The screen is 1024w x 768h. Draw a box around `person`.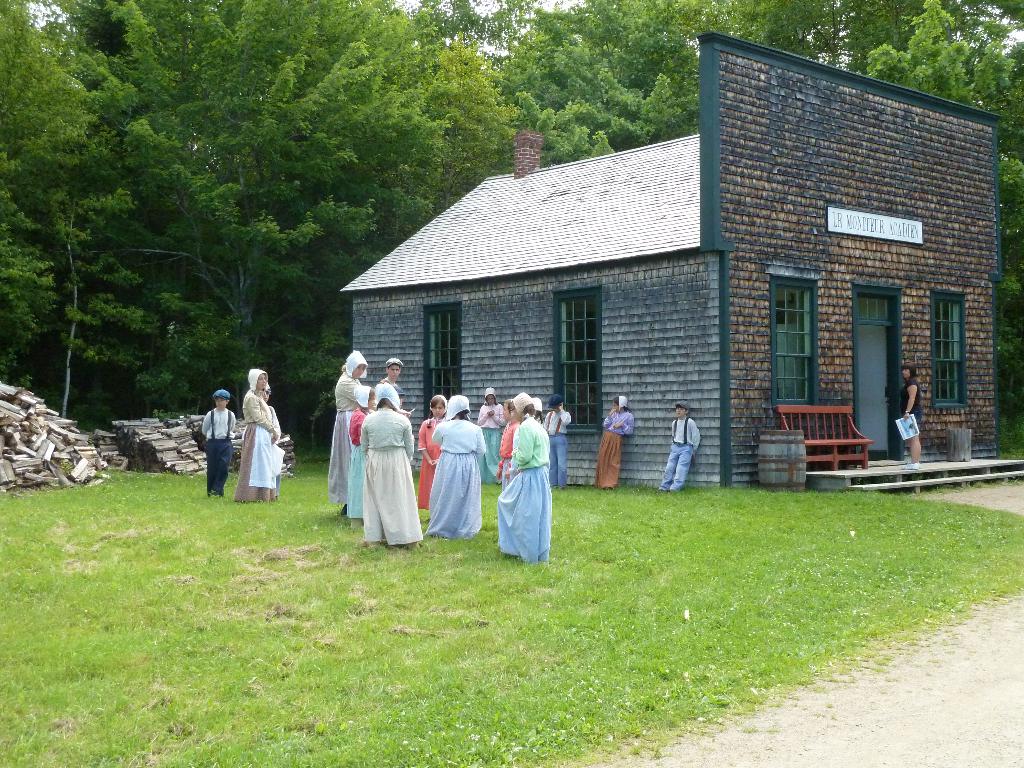
[412,393,447,517].
